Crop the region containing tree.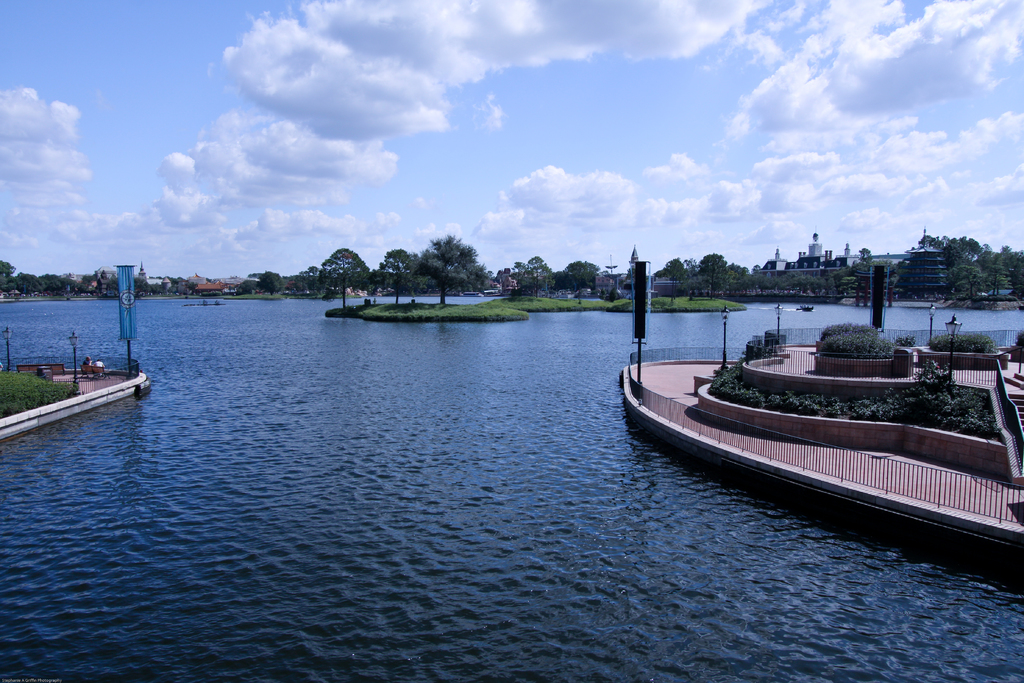
Crop region: rect(917, 228, 1023, 311).
